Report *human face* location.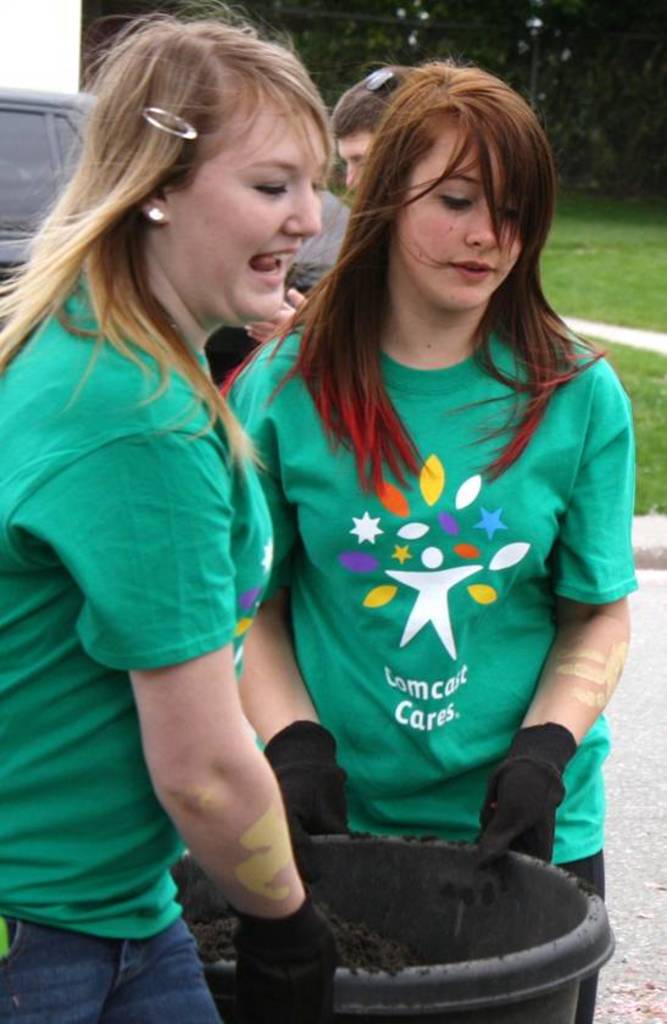
Report: [401, 124, 524, 313].
